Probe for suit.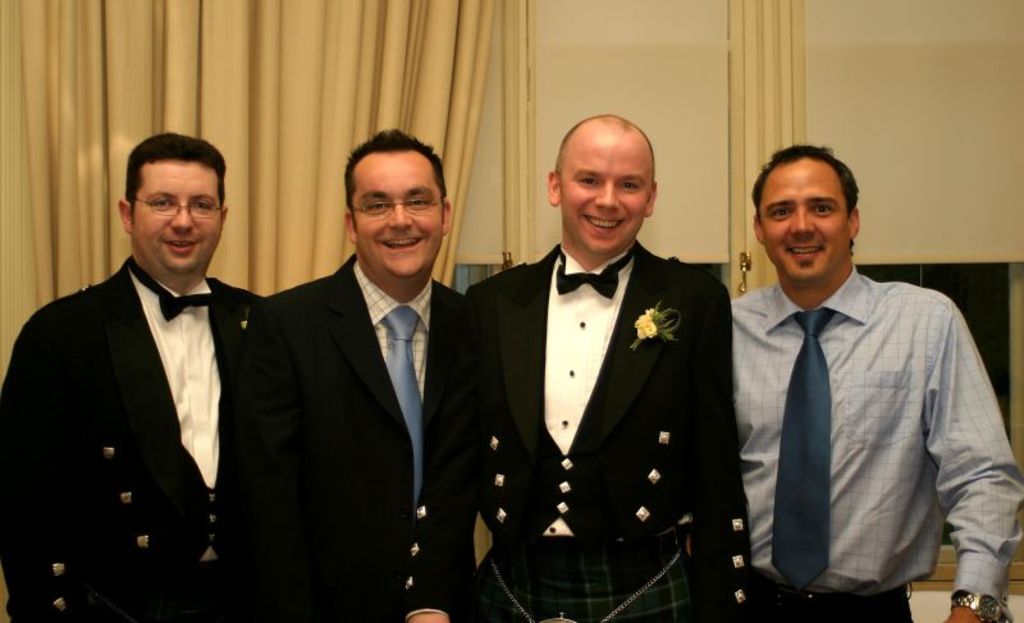
Probe result: Rect(19, 164, 287, 617).
